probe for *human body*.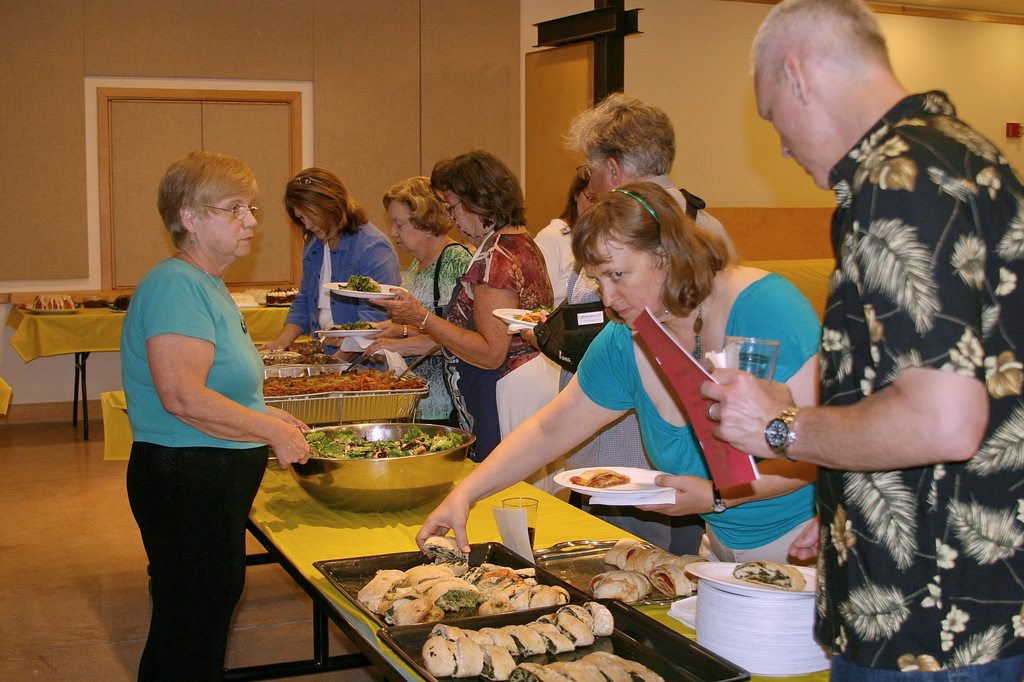
Probe result: [left=120, top=258, right=314, bottom=681].
